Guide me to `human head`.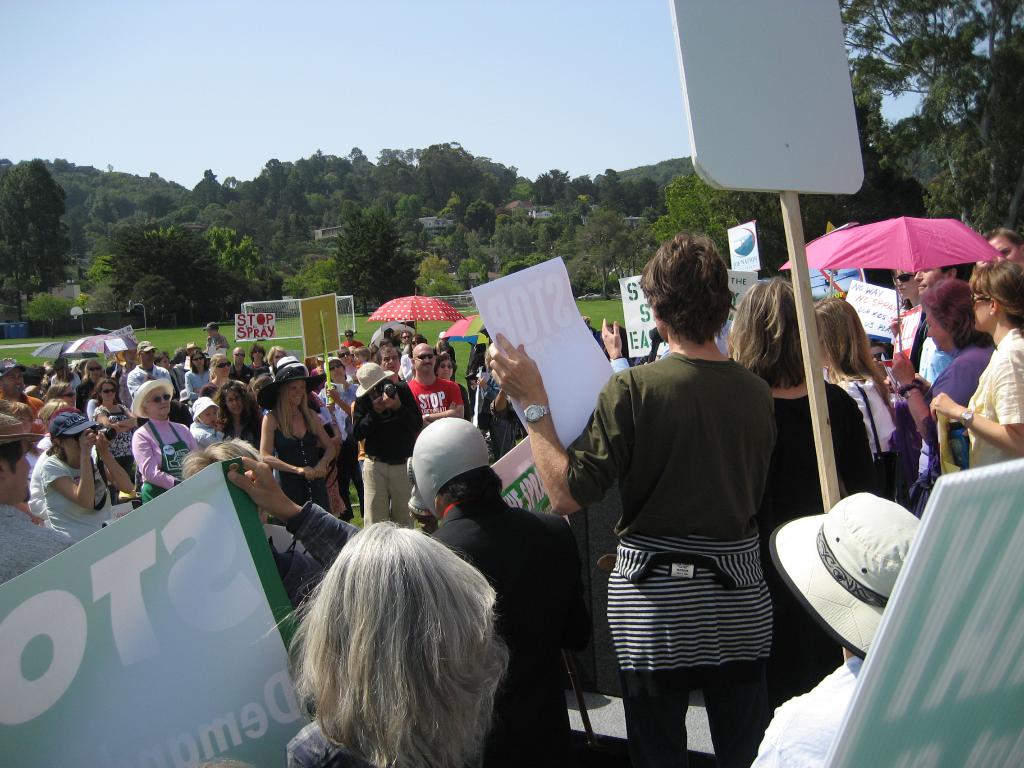
Guidance: box(971, 261, 1023, 330).
